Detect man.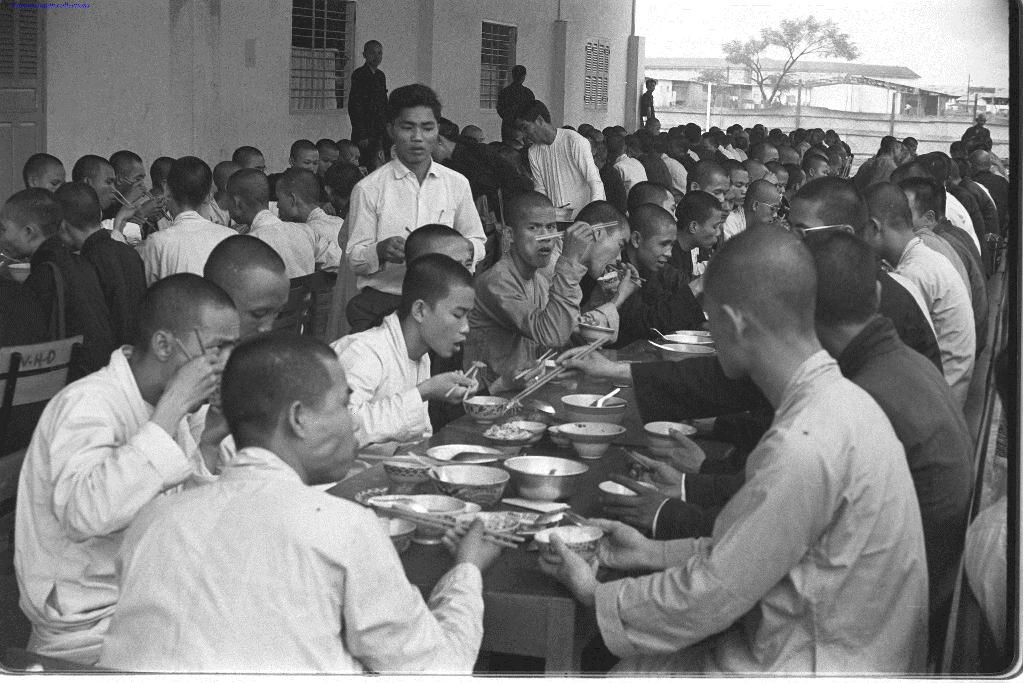
Detected at box=[291, 168, 360, 286].
